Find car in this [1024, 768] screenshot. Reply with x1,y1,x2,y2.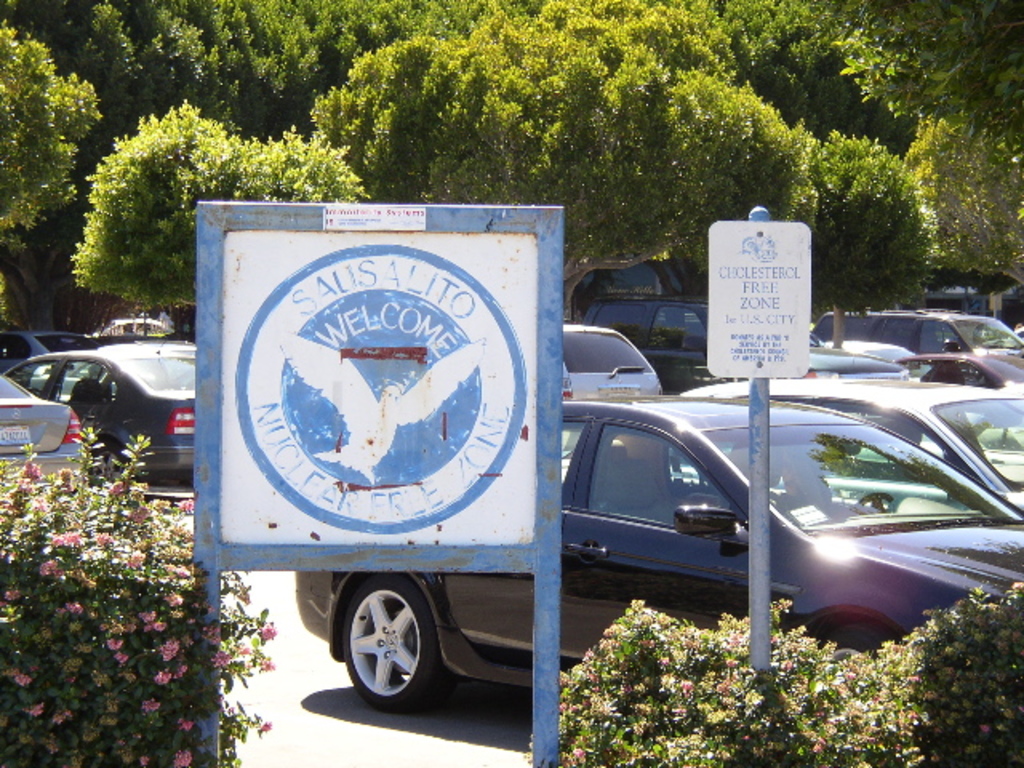
0,371,91,493.
